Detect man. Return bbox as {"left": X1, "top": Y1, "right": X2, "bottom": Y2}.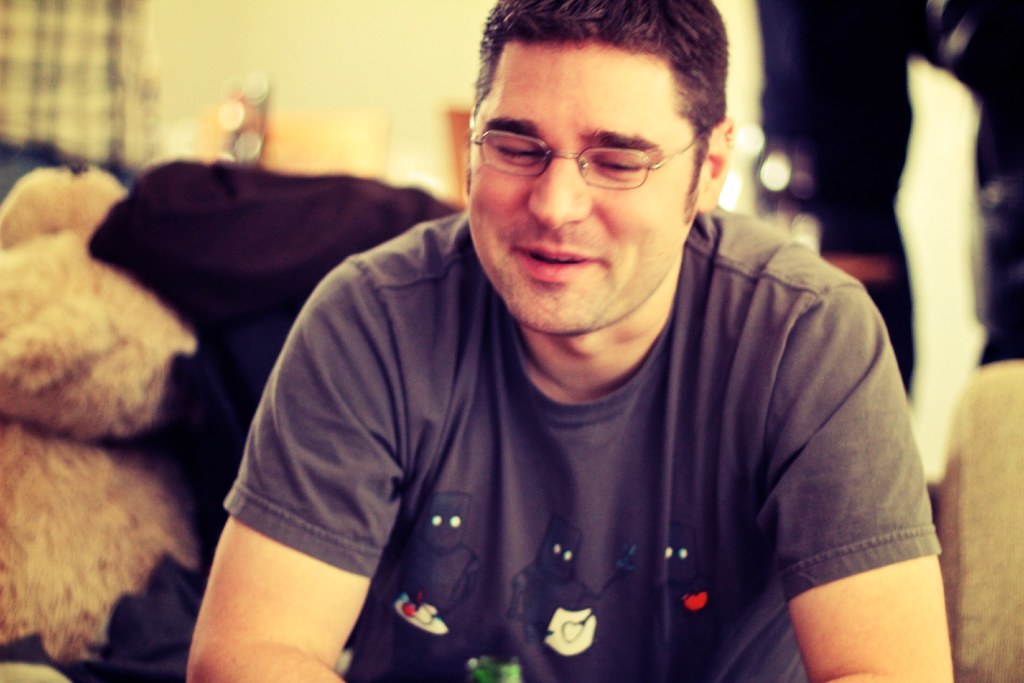
{"left": 172, "top": 18, "right": 982, "bottom": 680}.
